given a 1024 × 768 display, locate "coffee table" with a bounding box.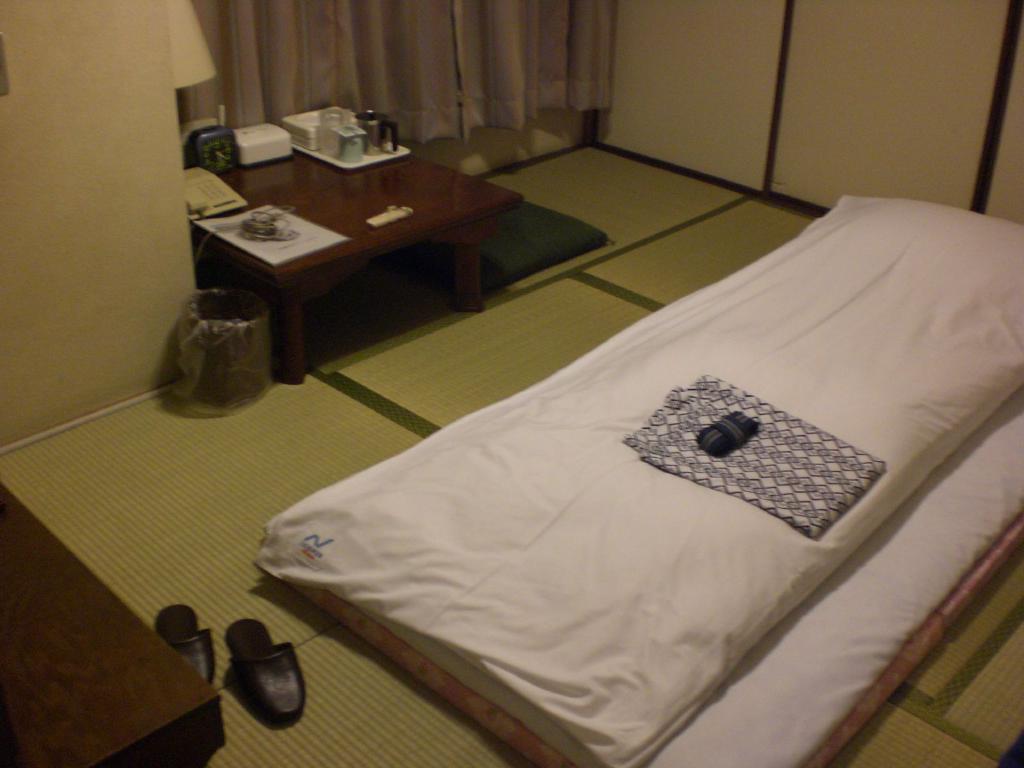
Located: 170/118/566/374.
